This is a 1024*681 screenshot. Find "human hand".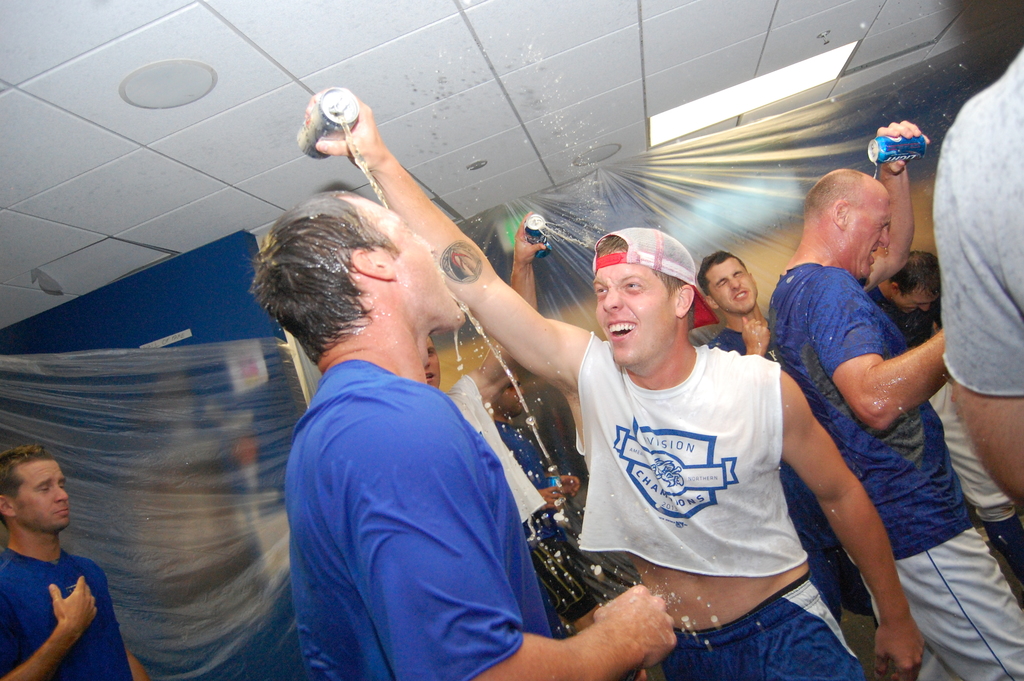
Bounding box: [740,315,769,356].
